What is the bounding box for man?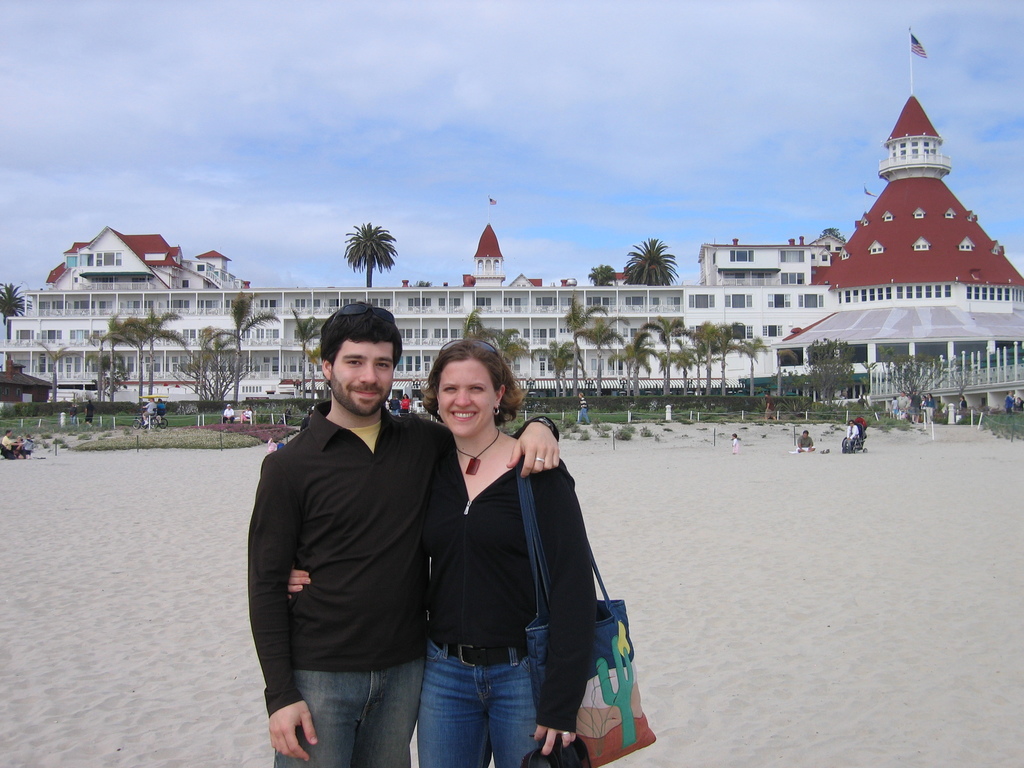
86/399/93/426.
